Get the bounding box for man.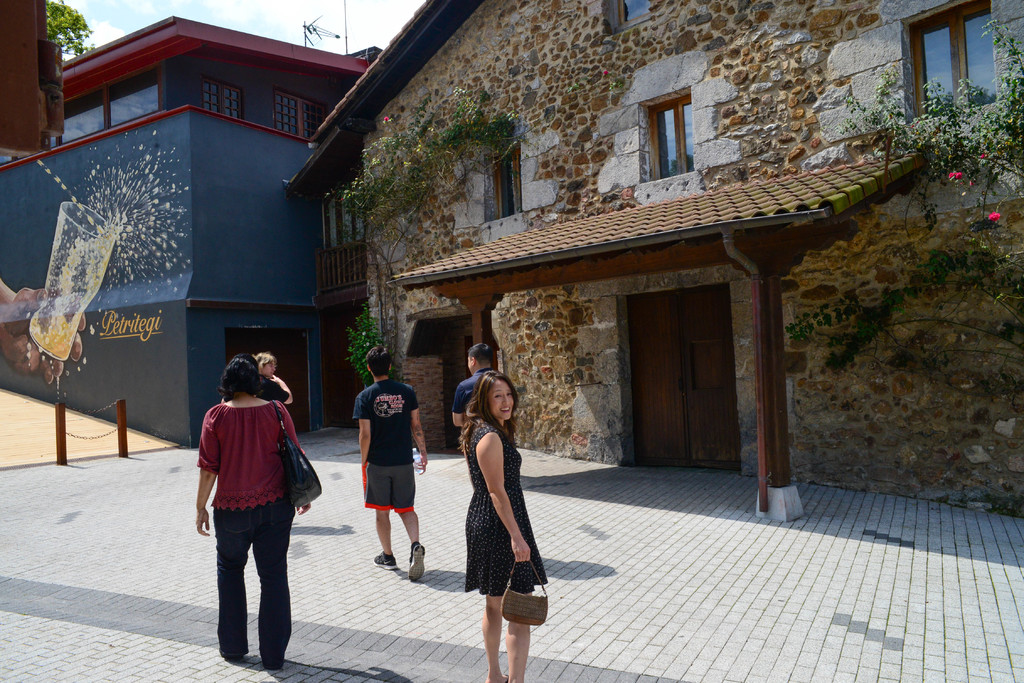
box=[349, 376, 424, 586].
